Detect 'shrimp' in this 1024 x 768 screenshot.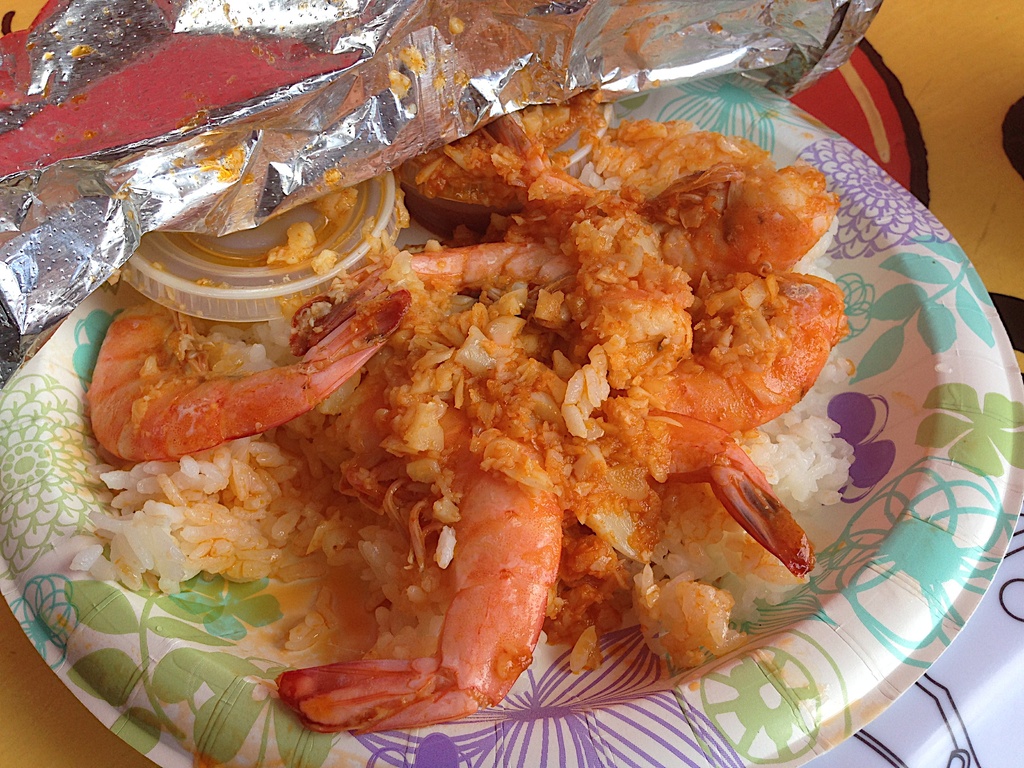
Detection: [x1=271, y1=399, x2=561, y2=735].
